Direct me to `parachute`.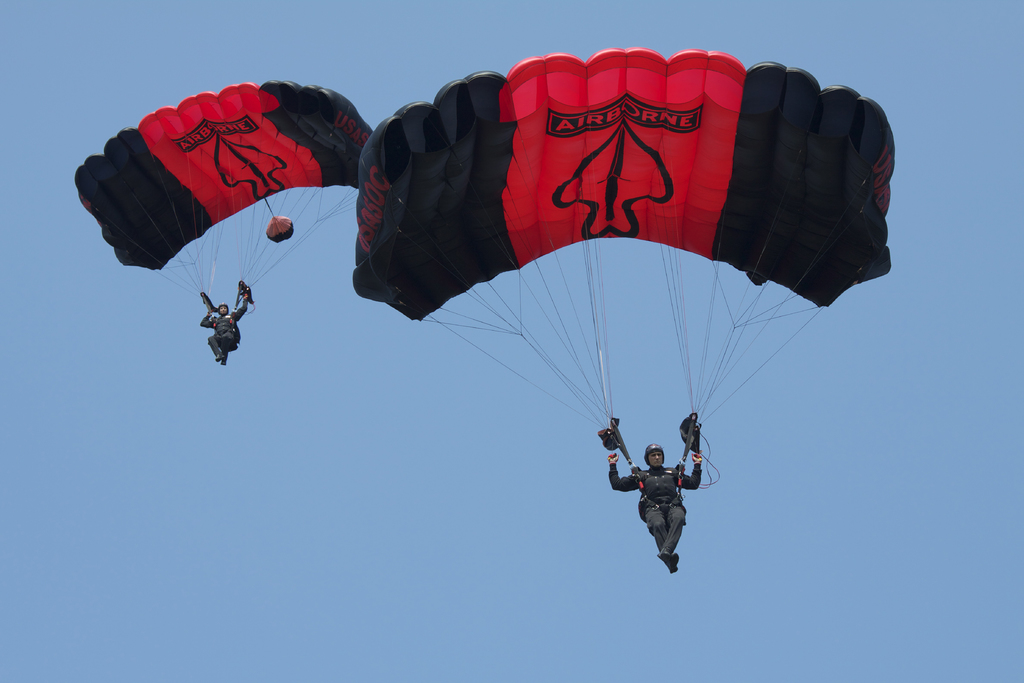
Direction: rect(76, 83, 369, 311).
